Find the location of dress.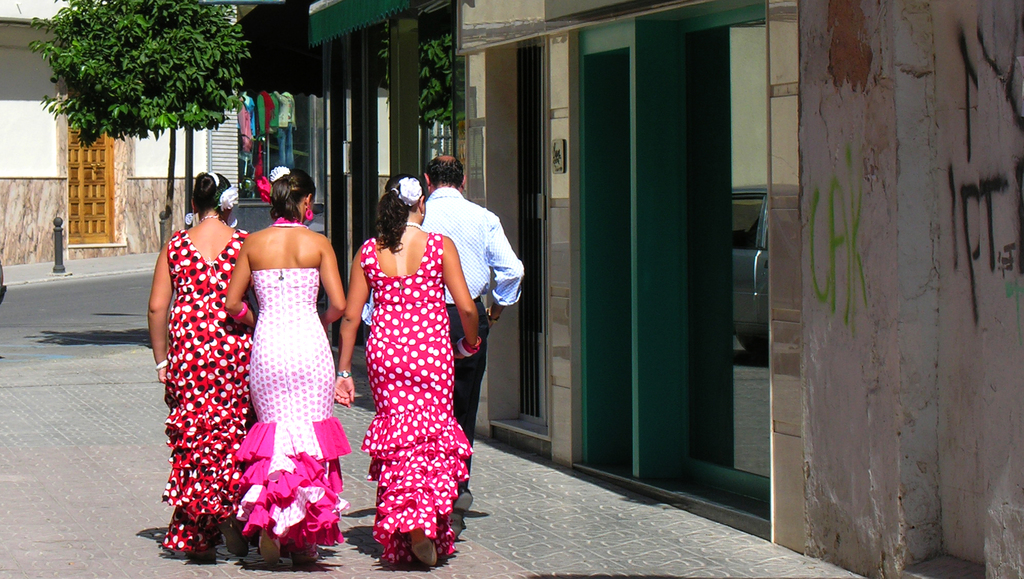
Location: 159/226/250/558.
